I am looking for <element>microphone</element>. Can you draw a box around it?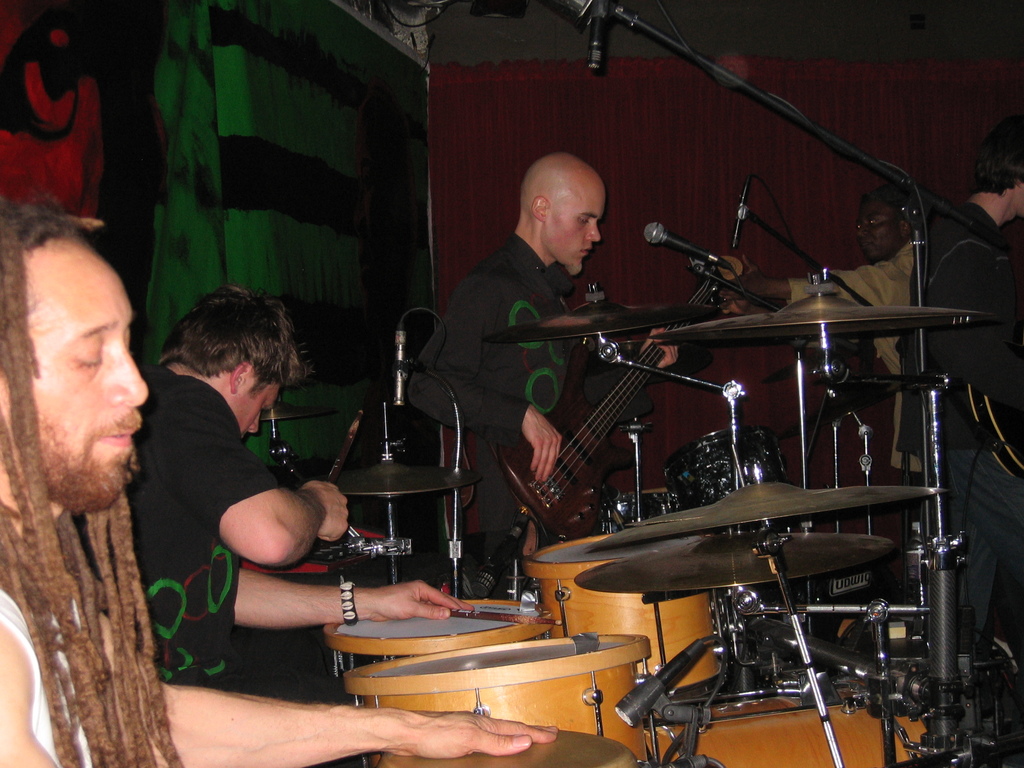
Sure, the bounding box is left=392, top=325, right=408, bottom=423.
